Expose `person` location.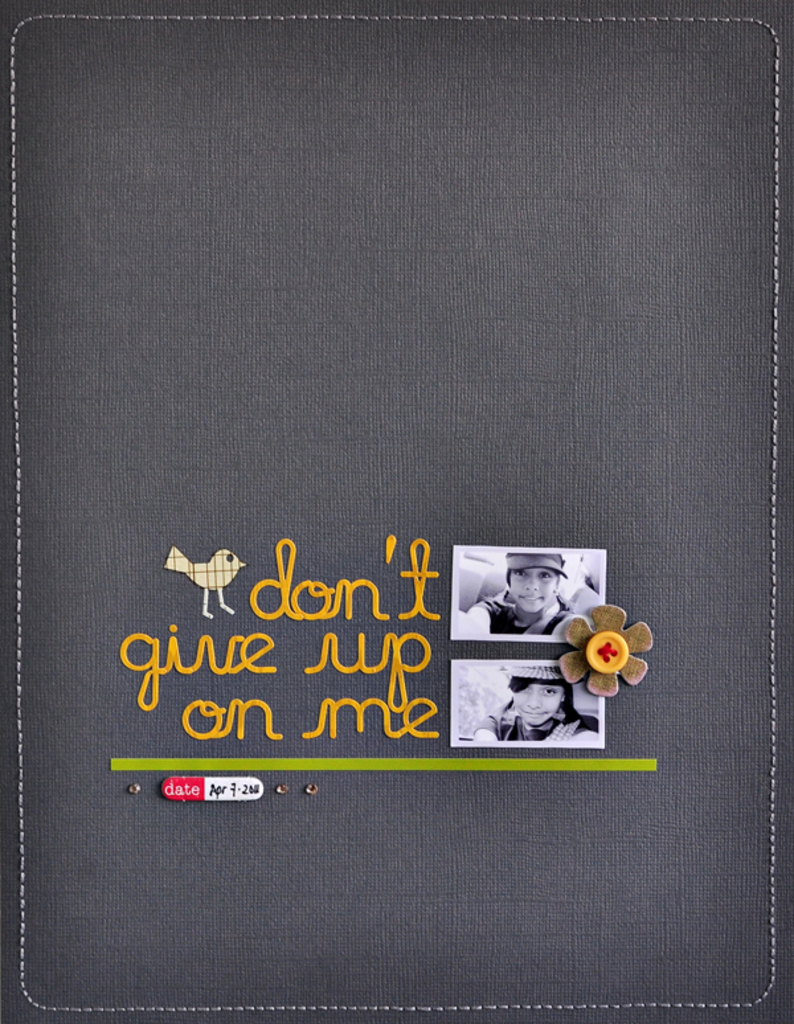
Exposed at x1=474, y1=659, x2=603, y2=740.
